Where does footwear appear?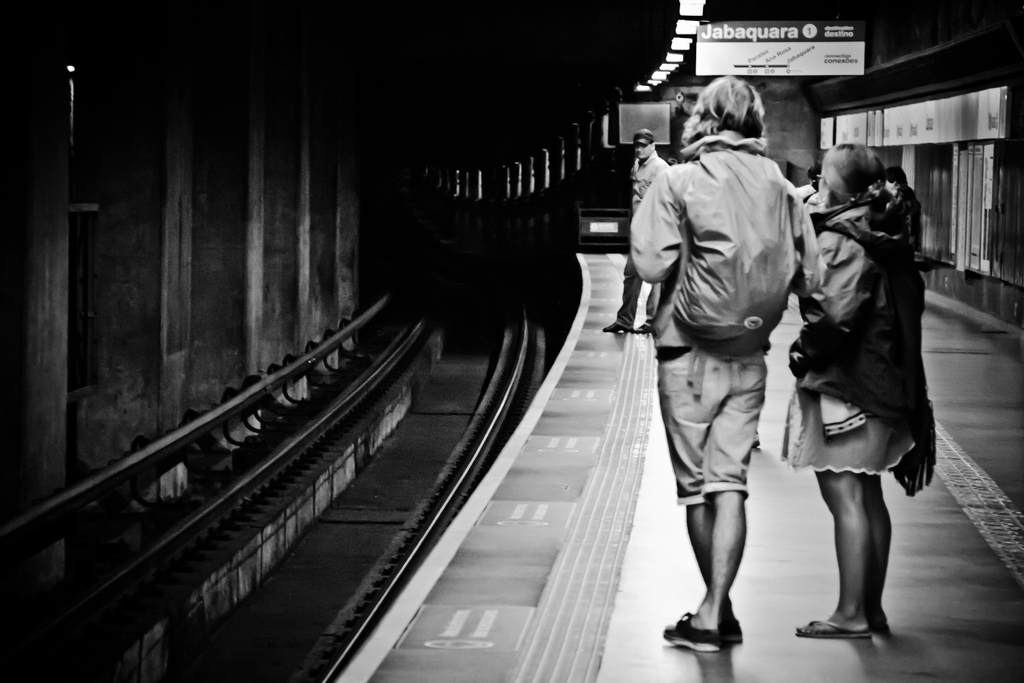
Appears at 659, 616, 715, 644.
